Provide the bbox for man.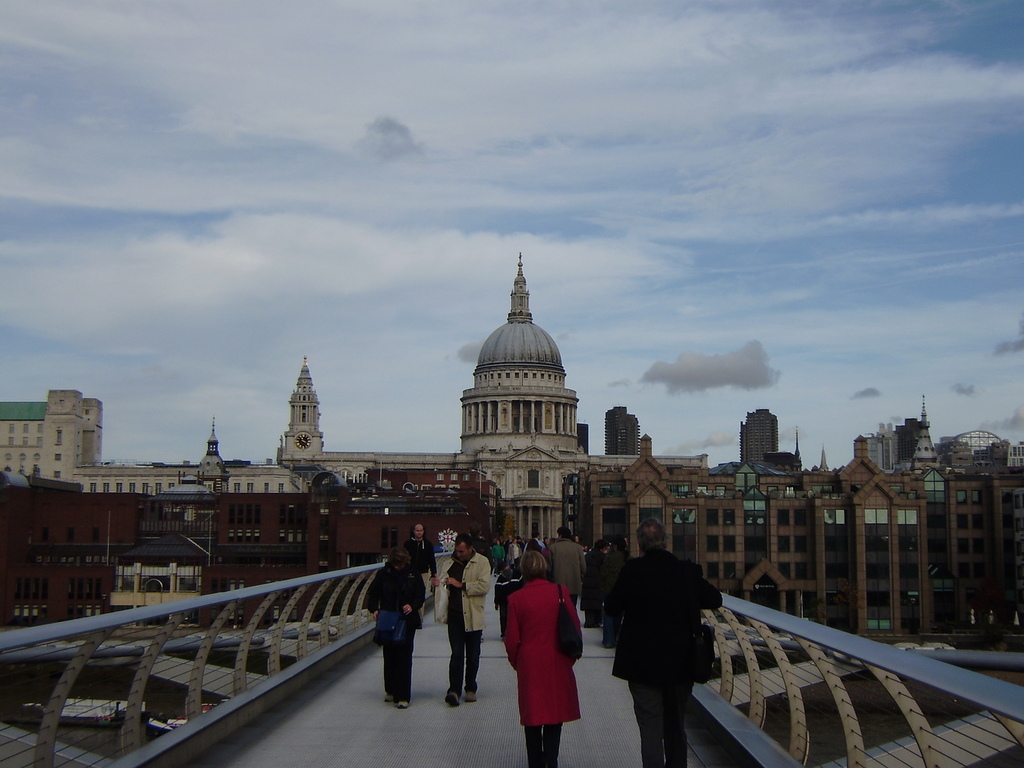
431,536,490,708.
